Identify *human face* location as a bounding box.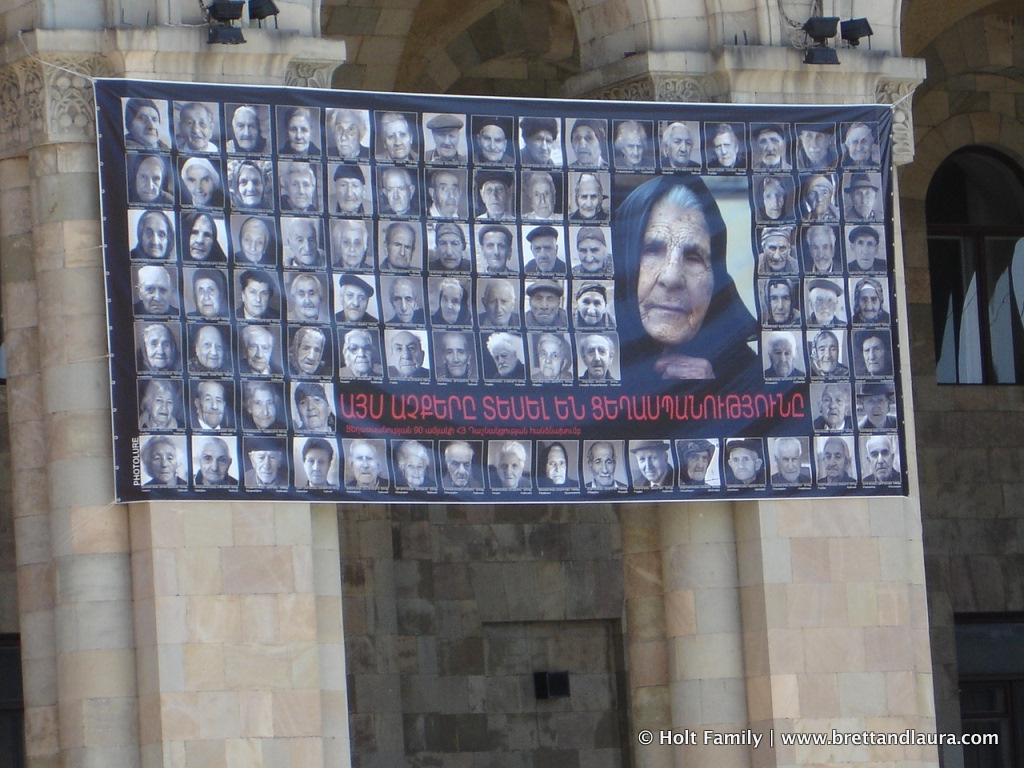
box(350, 444, 379, 479).
